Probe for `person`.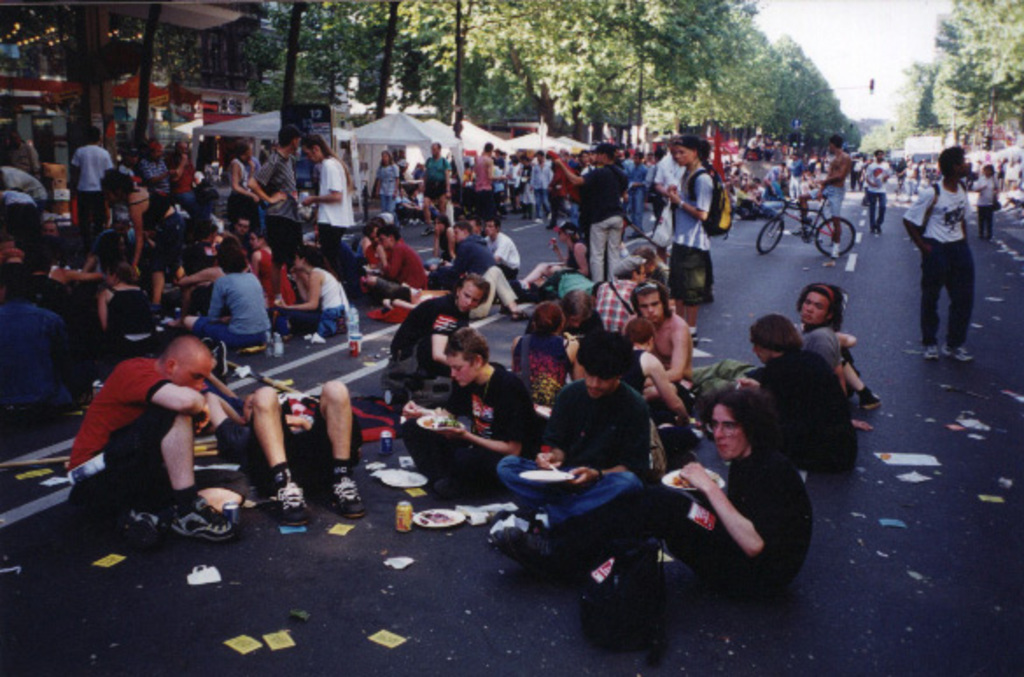
Probe result: left=226, top=142, right=254, bottom=226.
